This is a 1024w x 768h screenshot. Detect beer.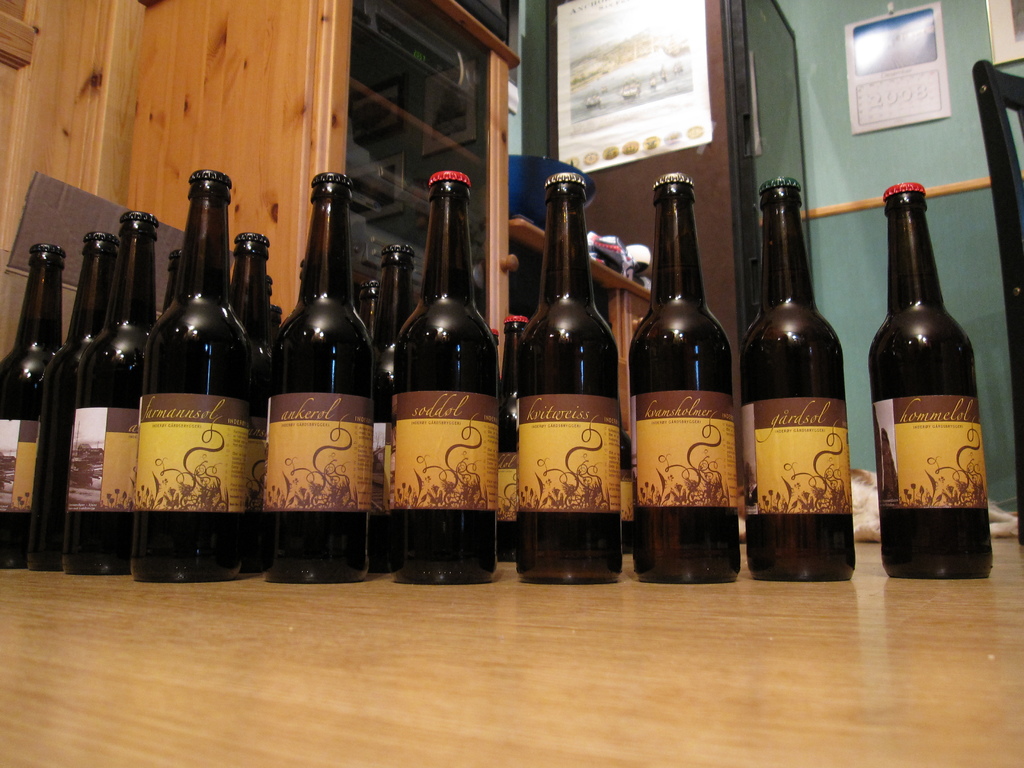
[x1=13, y1=237, x2=122, y2=572].
